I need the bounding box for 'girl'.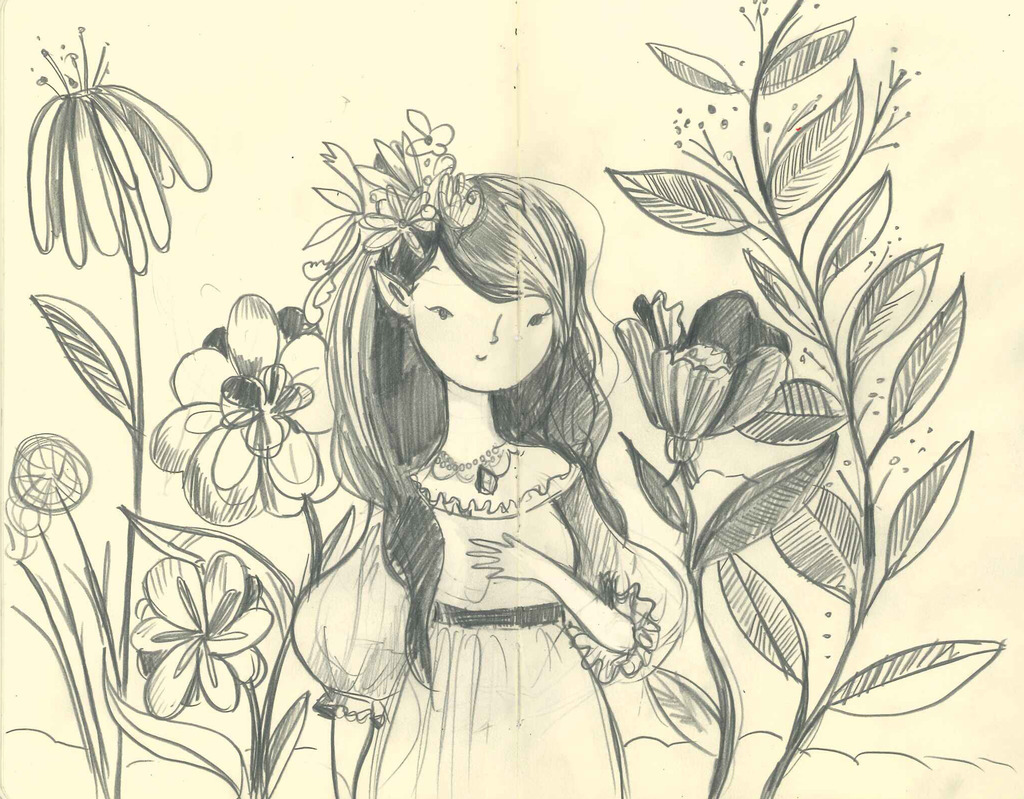
Here it is: Rect(303, 109, 685, 798).
